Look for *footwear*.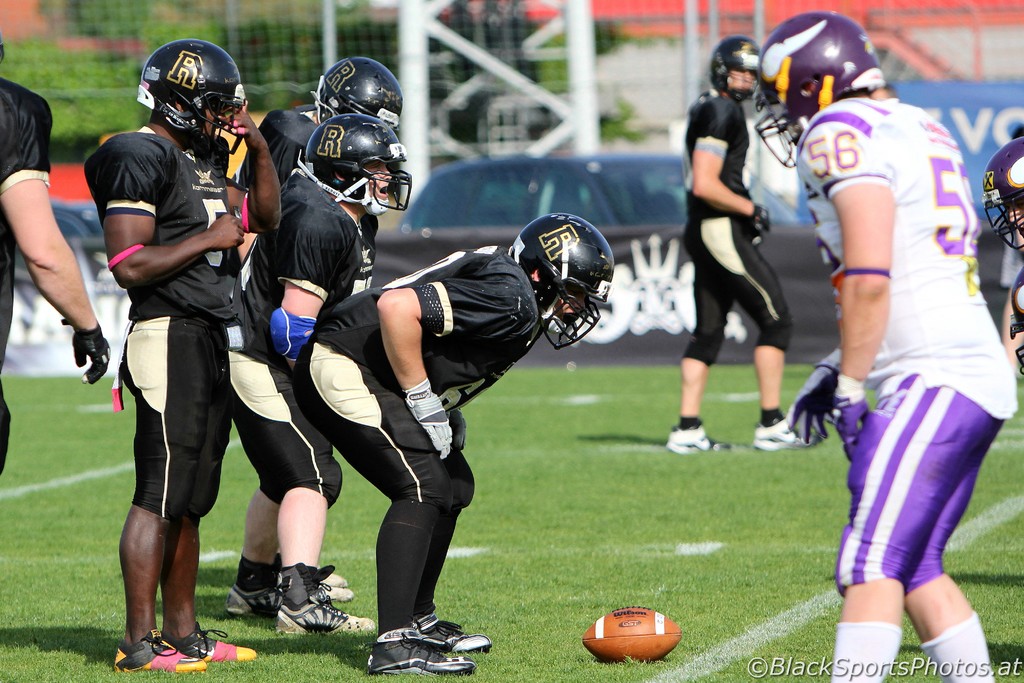
Found: pyautogui.locateOnScreen(419, 611, 493, 654).
